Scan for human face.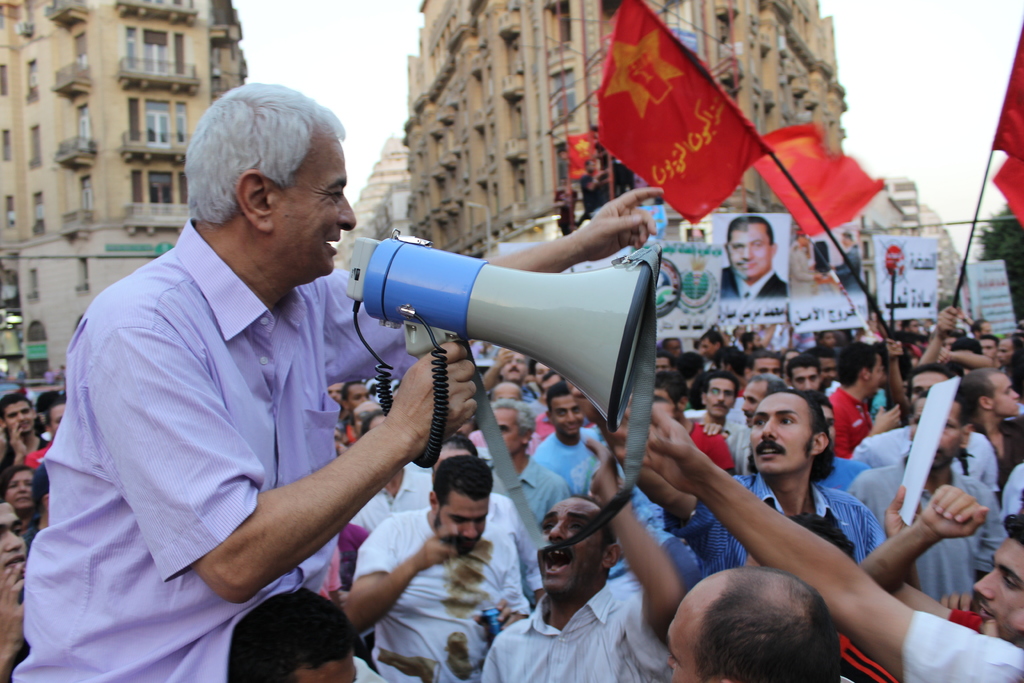
Scan result: 5,468,35,507.
